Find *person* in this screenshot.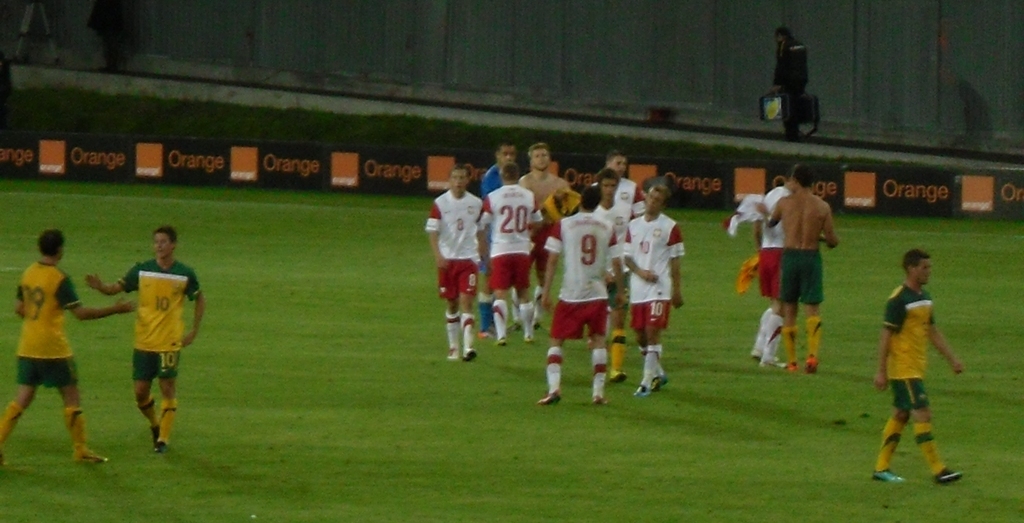
The bounding box for *person* is bbox=(473, 143, 519, 331).
